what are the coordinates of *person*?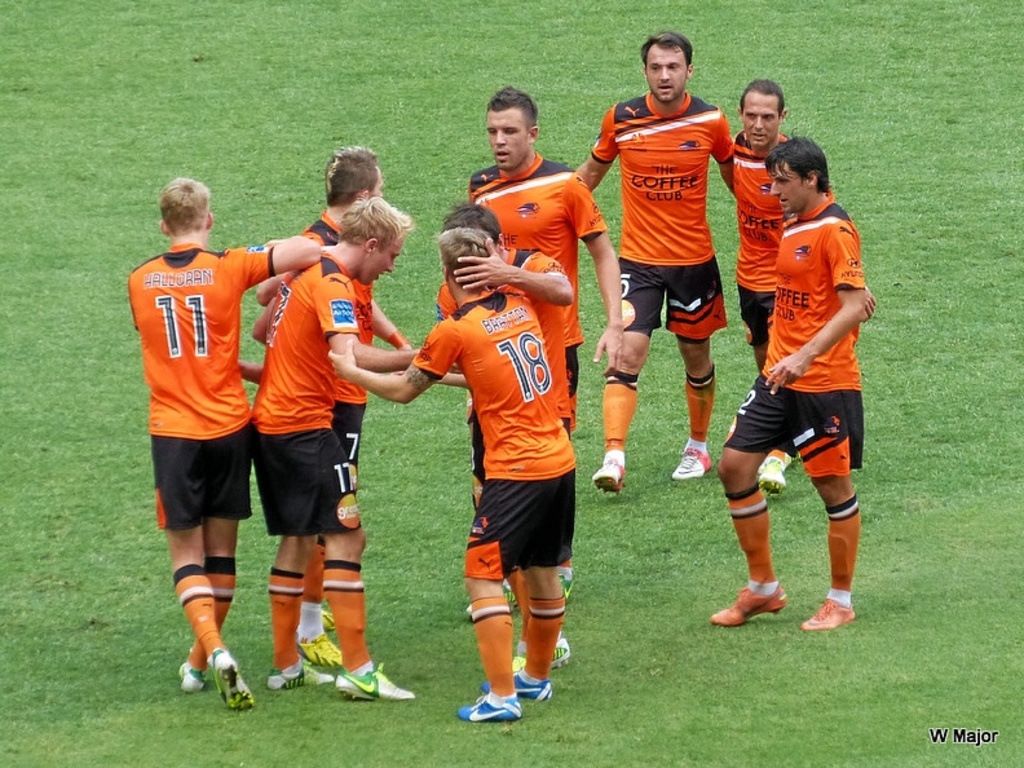
(x1=699, y1=127, x2=868, y2=635).
